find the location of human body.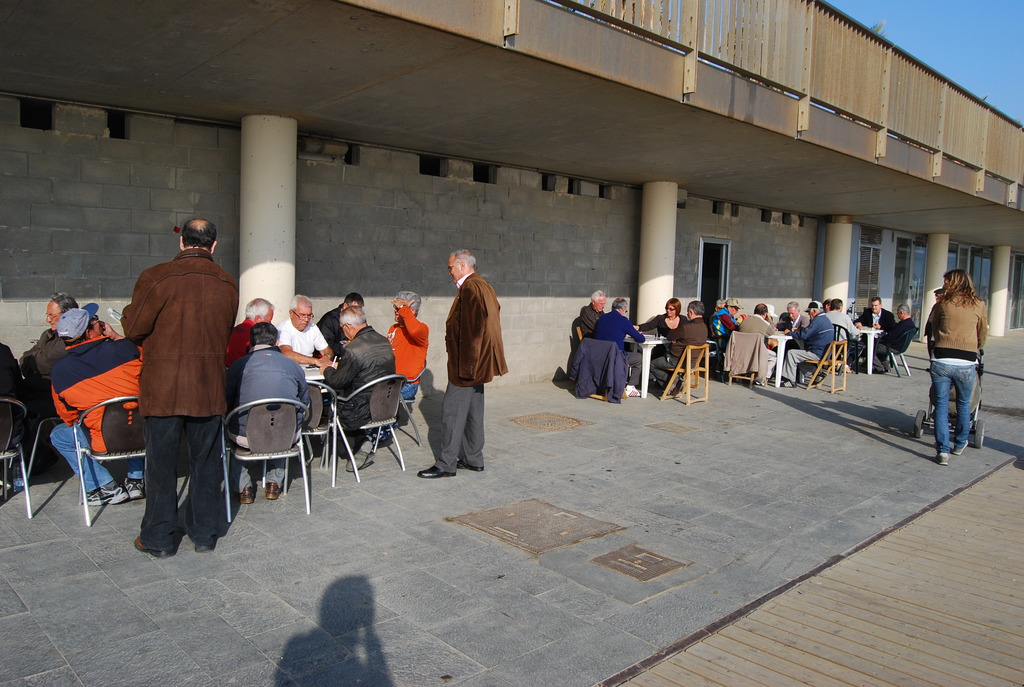
Location: 228:317:314:500.
